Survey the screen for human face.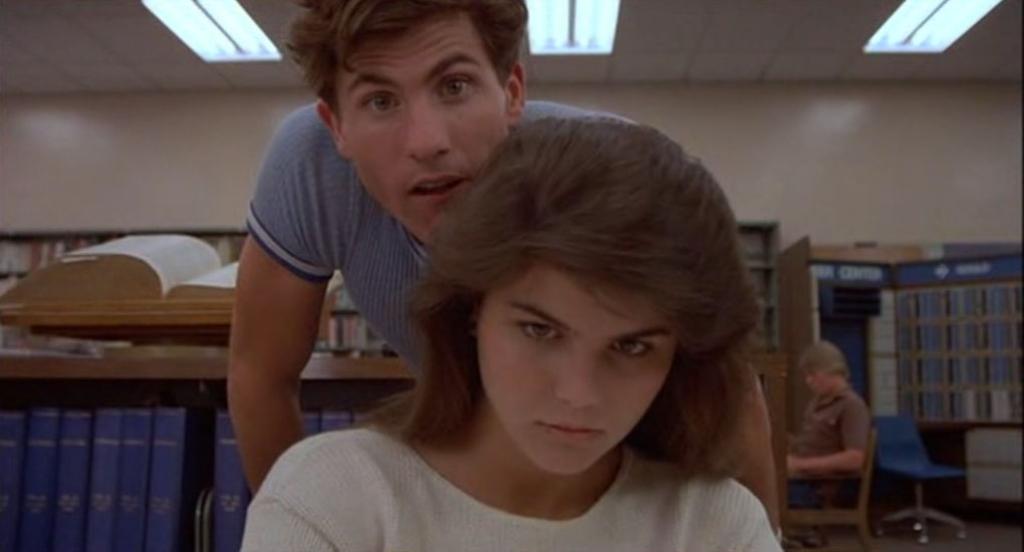
Survey found: {"left": 474, "top": 261, "right": 670, "bottom": 468}.
